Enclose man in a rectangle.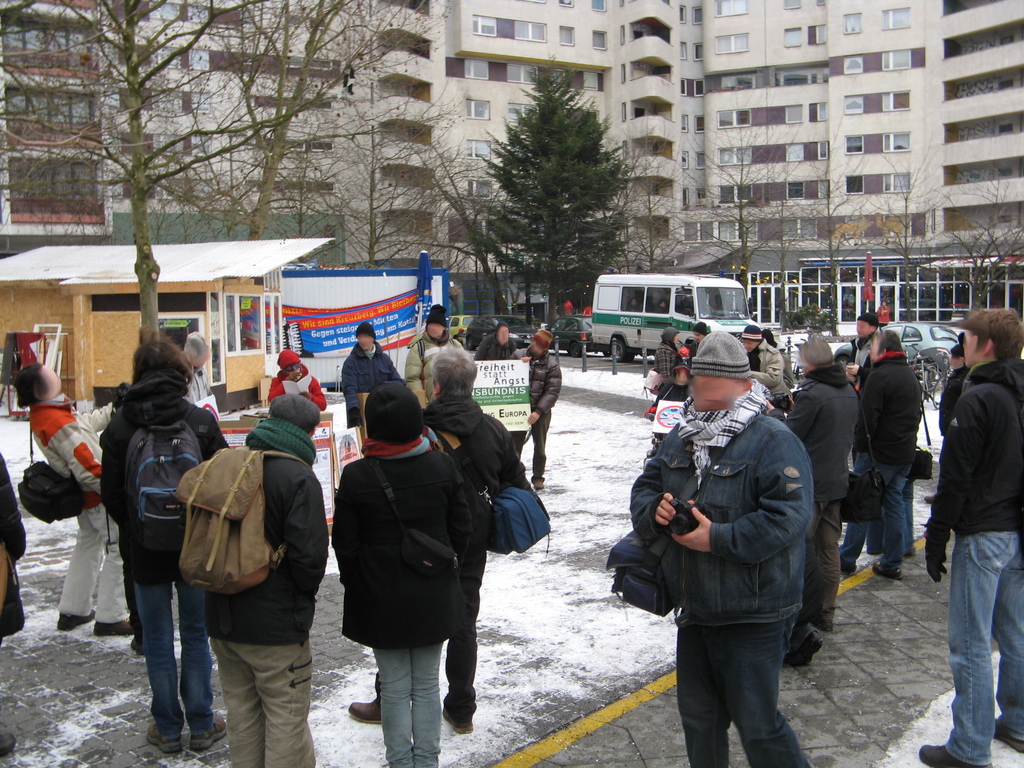
(0,451,28,758).
